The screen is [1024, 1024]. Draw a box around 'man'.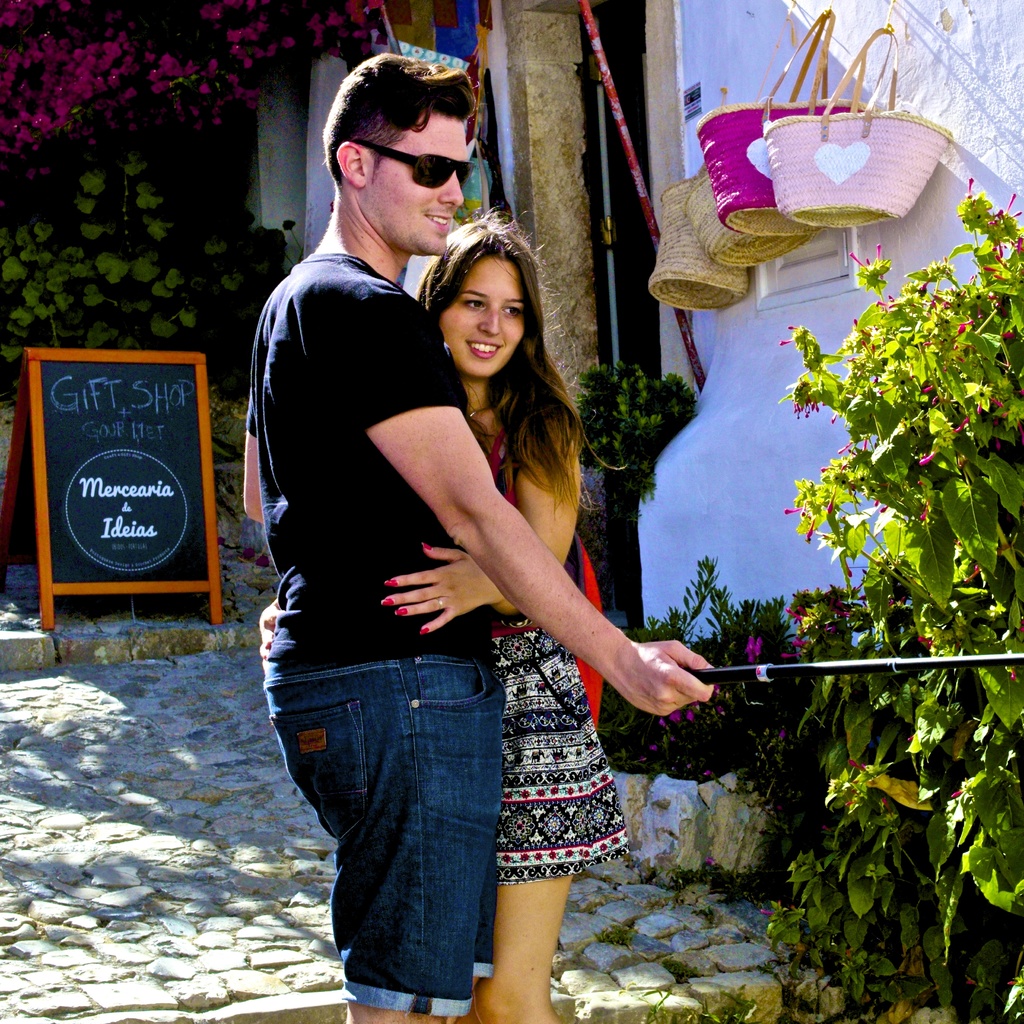
[232, 153, 737, 1023].
